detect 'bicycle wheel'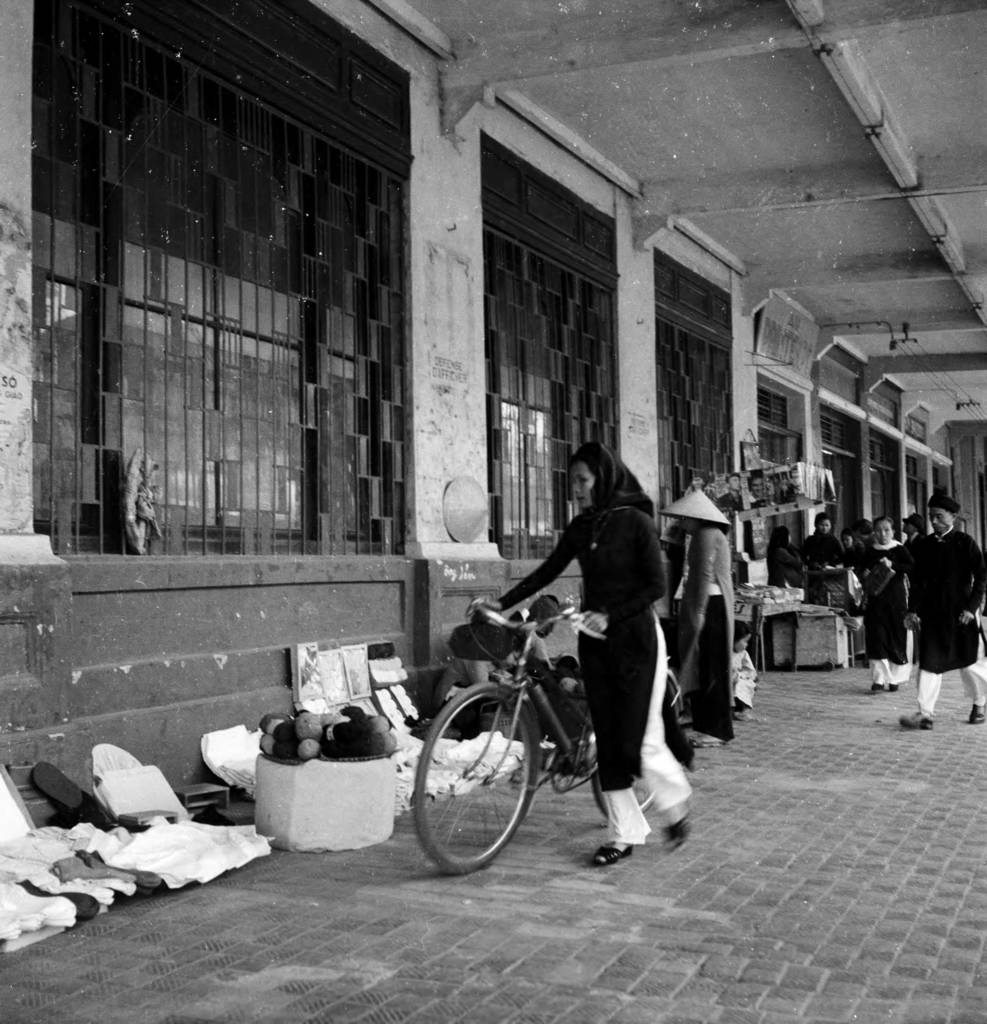
(x1=438, y1=708, x2=536, y2=873)
